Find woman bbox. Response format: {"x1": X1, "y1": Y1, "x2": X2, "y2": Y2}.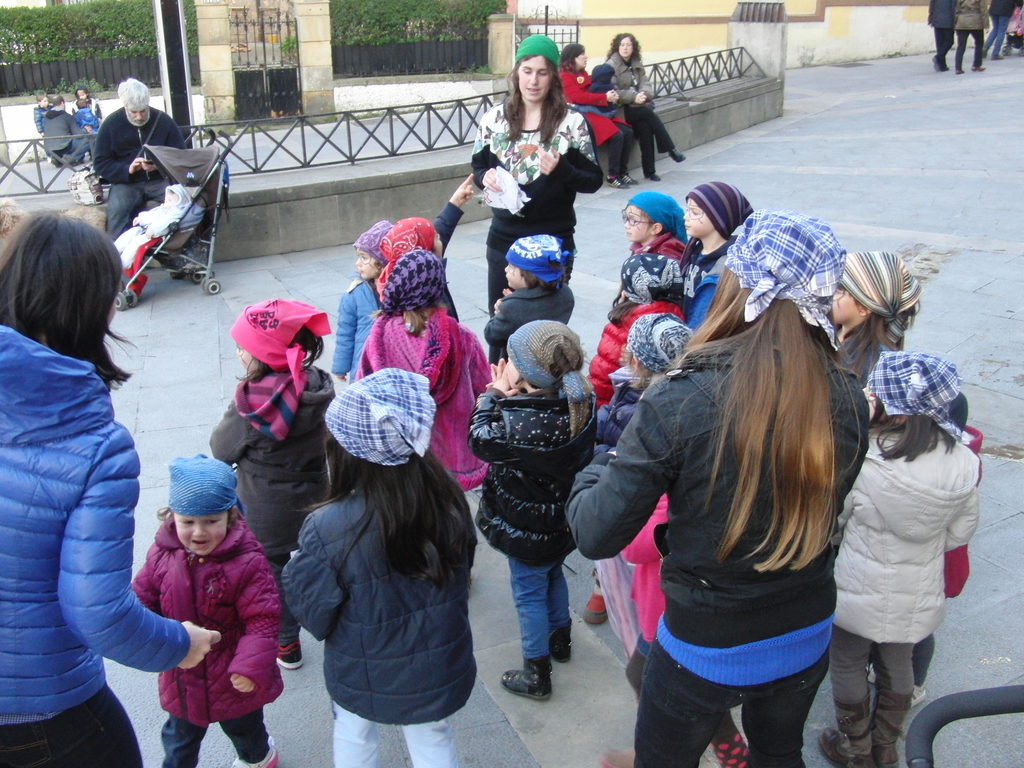
{"x1": 451, "y1": 44, "x2": 604, "y2": 307}.
